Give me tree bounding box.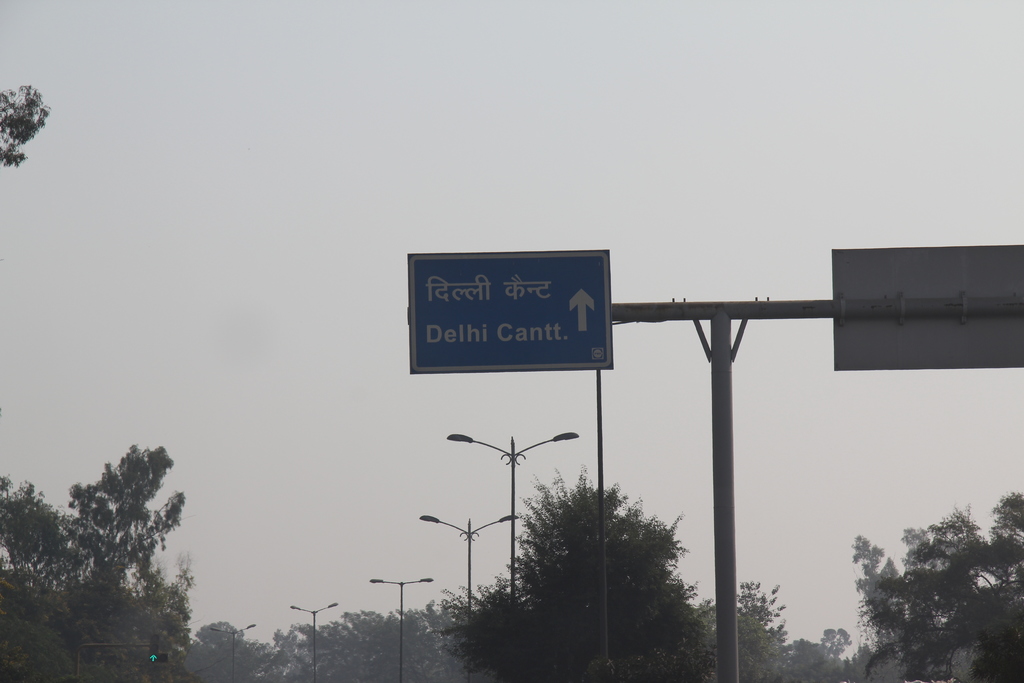
(left=850, top=495, right=1023, bottom=682).
